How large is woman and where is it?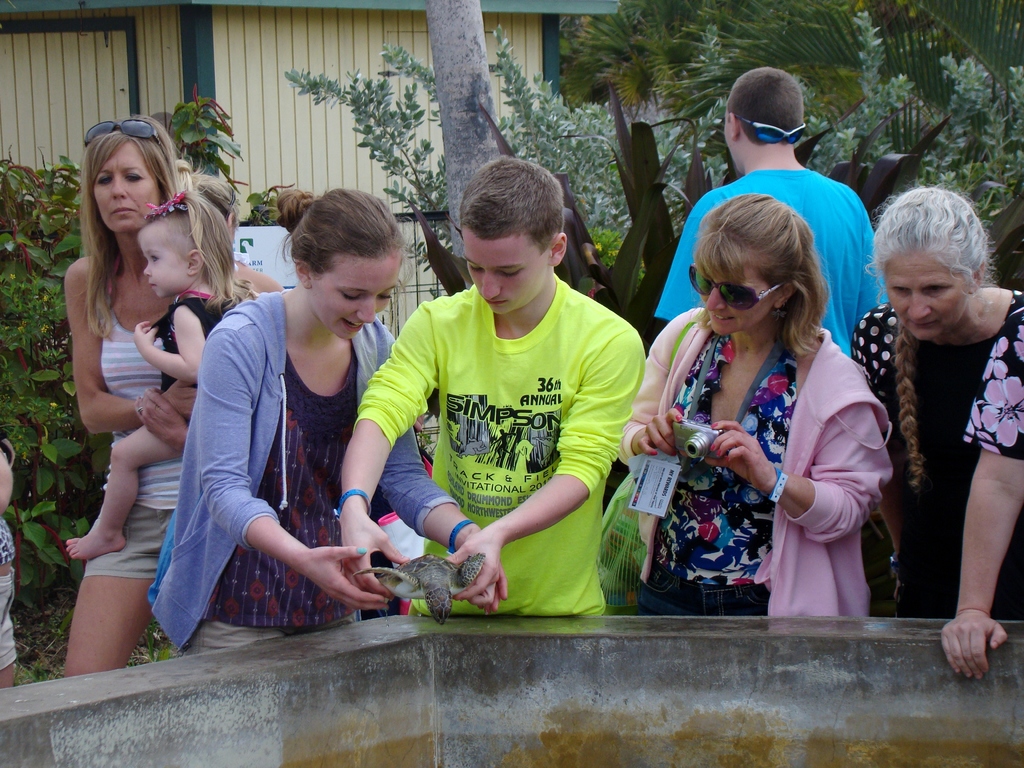
Bounding box: 56/109/283/681.
